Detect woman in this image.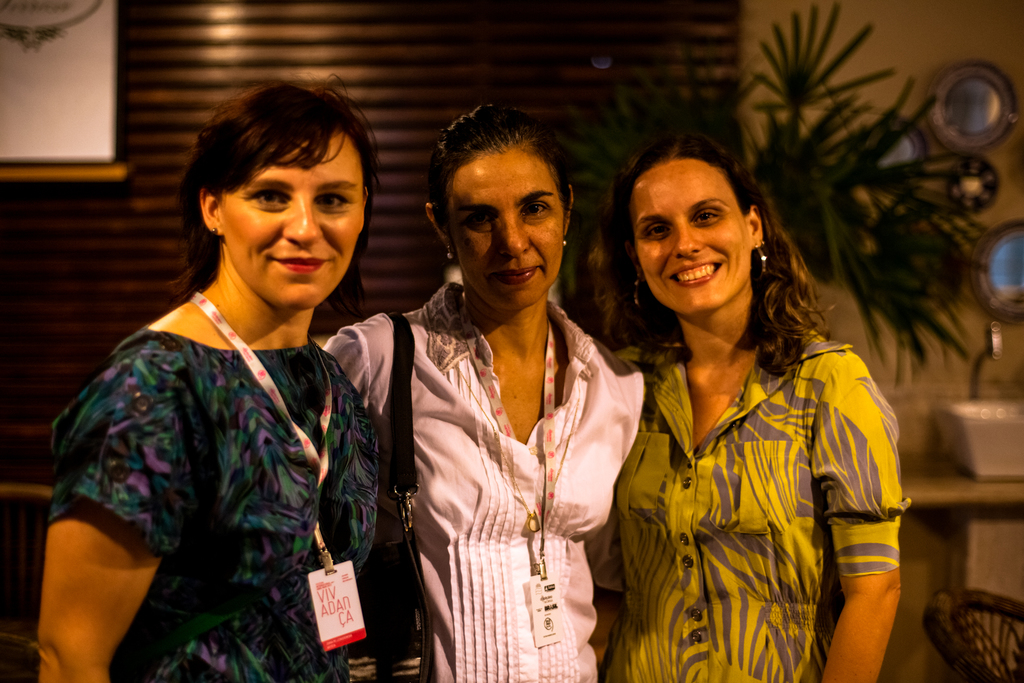
Detection: x1=324 y1=100 x2=641 y2=682.
